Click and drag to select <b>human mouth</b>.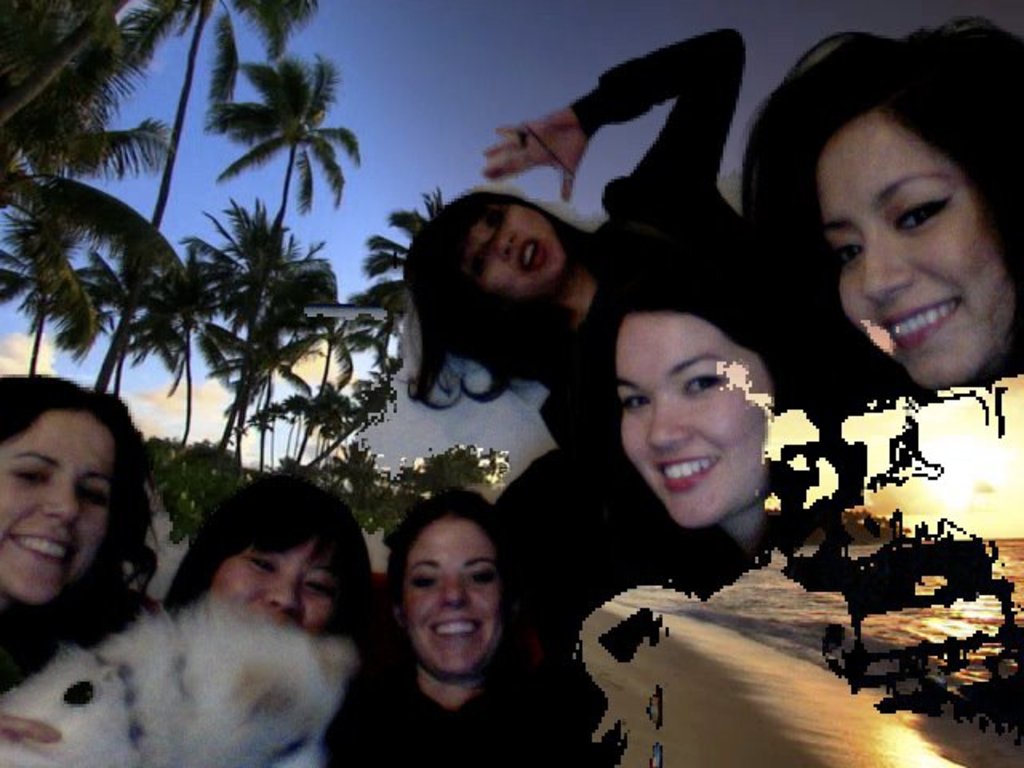
Selection: [left=654, top=453, right=720, bottom=493].
